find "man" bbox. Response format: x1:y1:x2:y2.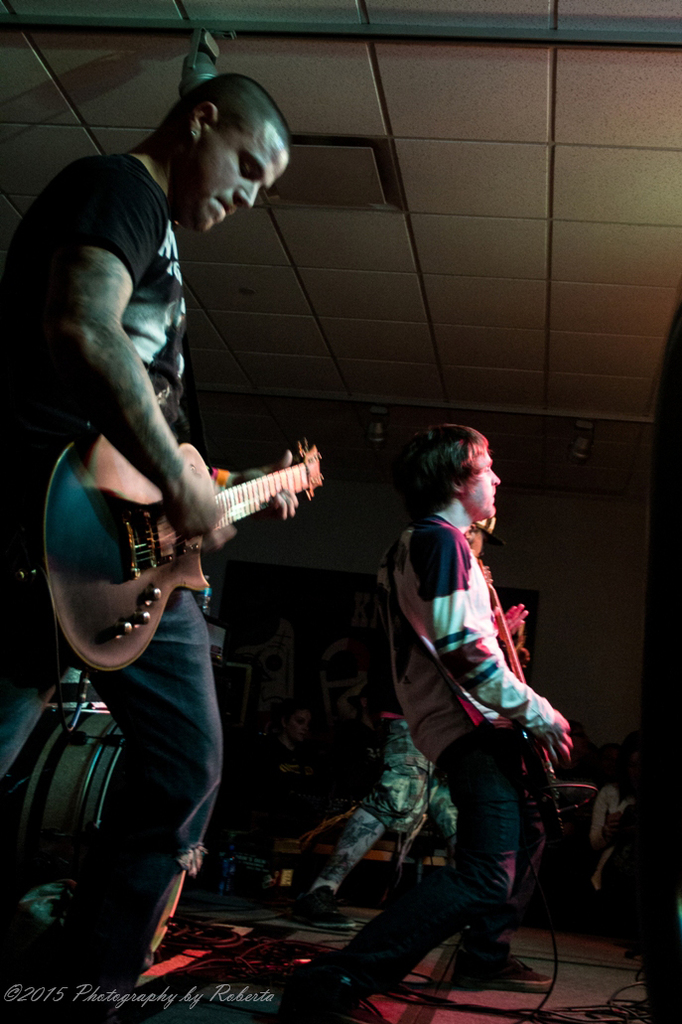
315:414:578:1023.
